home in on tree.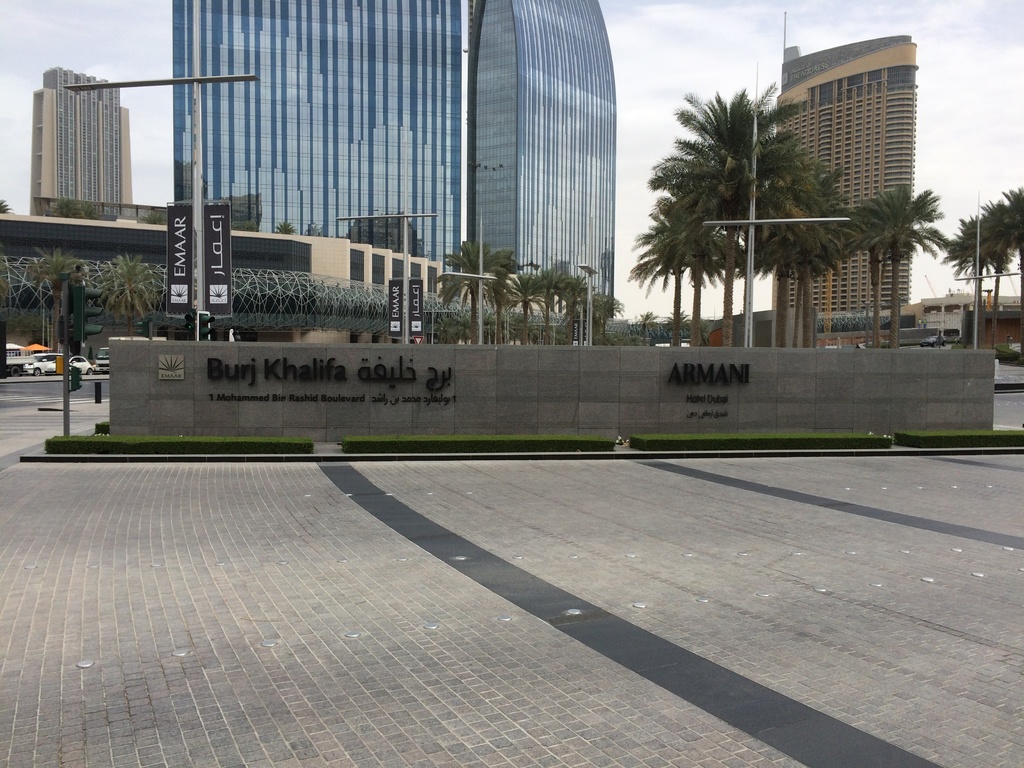
Homed in at x1=24 y1=246 x2=91 y2=358.
